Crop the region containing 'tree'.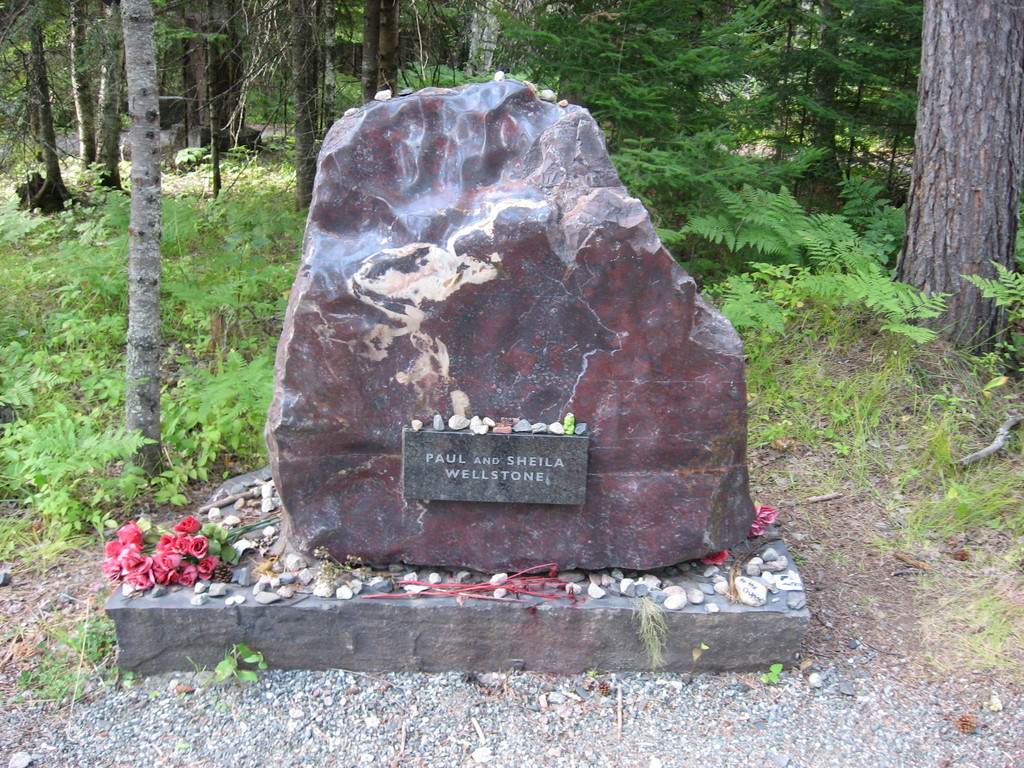
Crop region: box=[886, 1, 1011, 316].
